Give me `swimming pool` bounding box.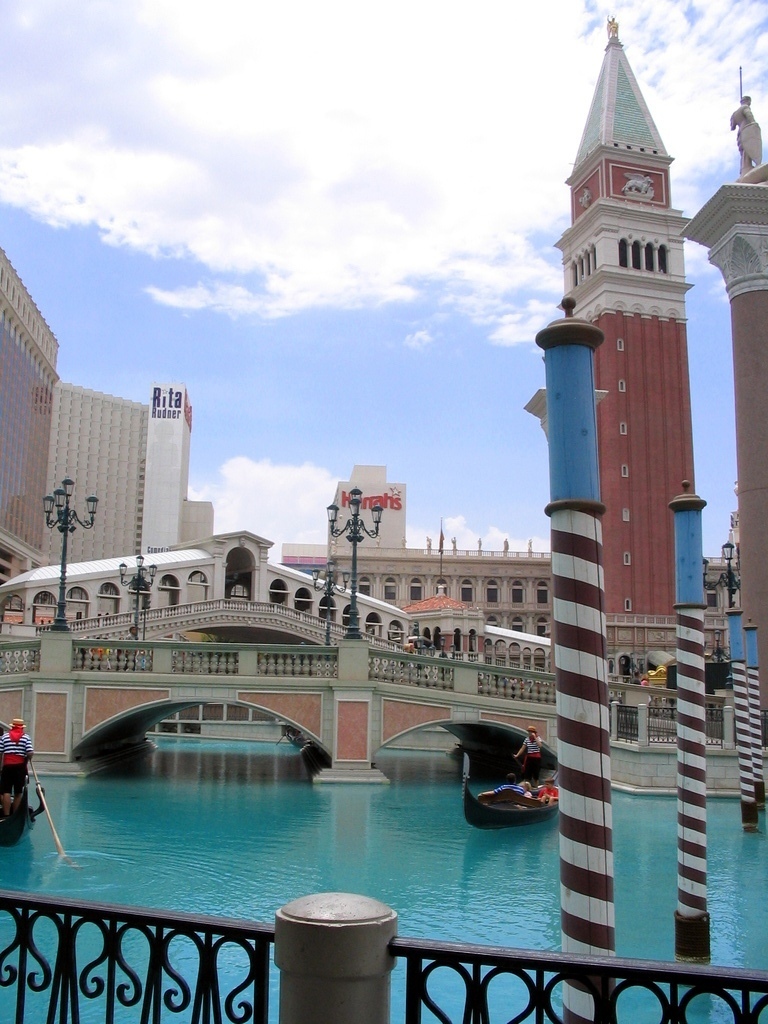
(left=40, top=729, right=655, bottom=991).
